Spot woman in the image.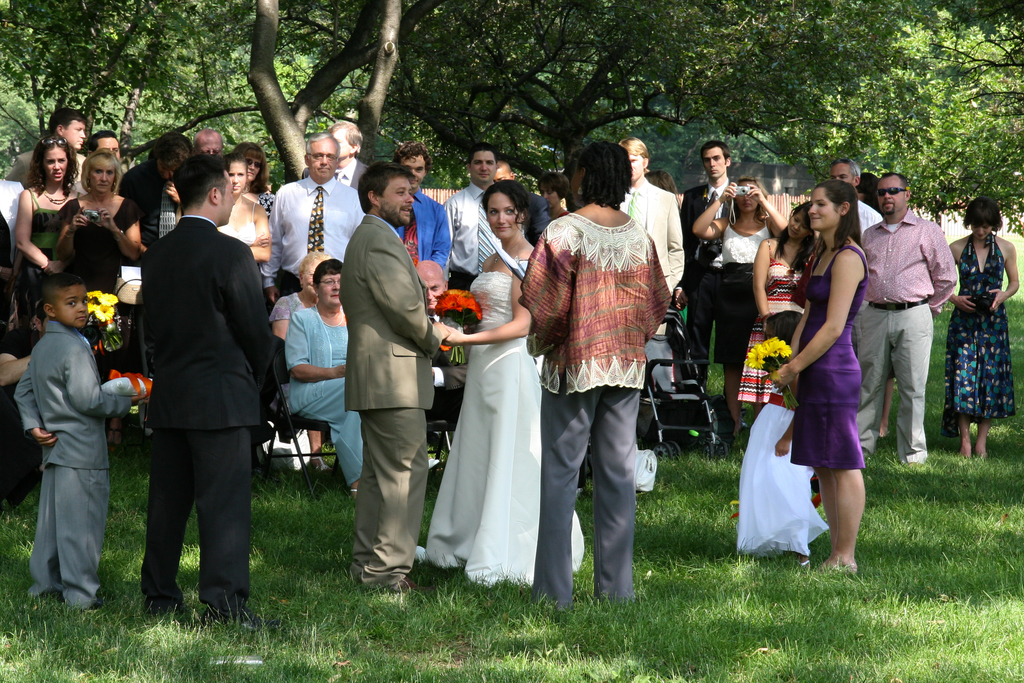
woman found at [231,140,275,217].
